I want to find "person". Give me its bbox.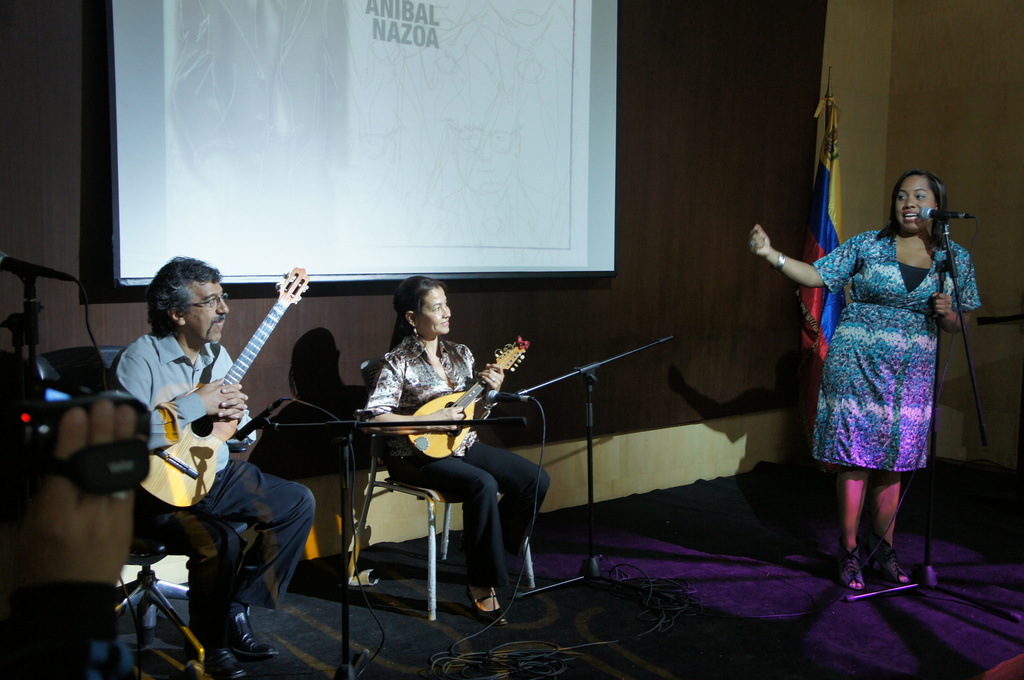
l=748, t=172, r=983, b=591.
